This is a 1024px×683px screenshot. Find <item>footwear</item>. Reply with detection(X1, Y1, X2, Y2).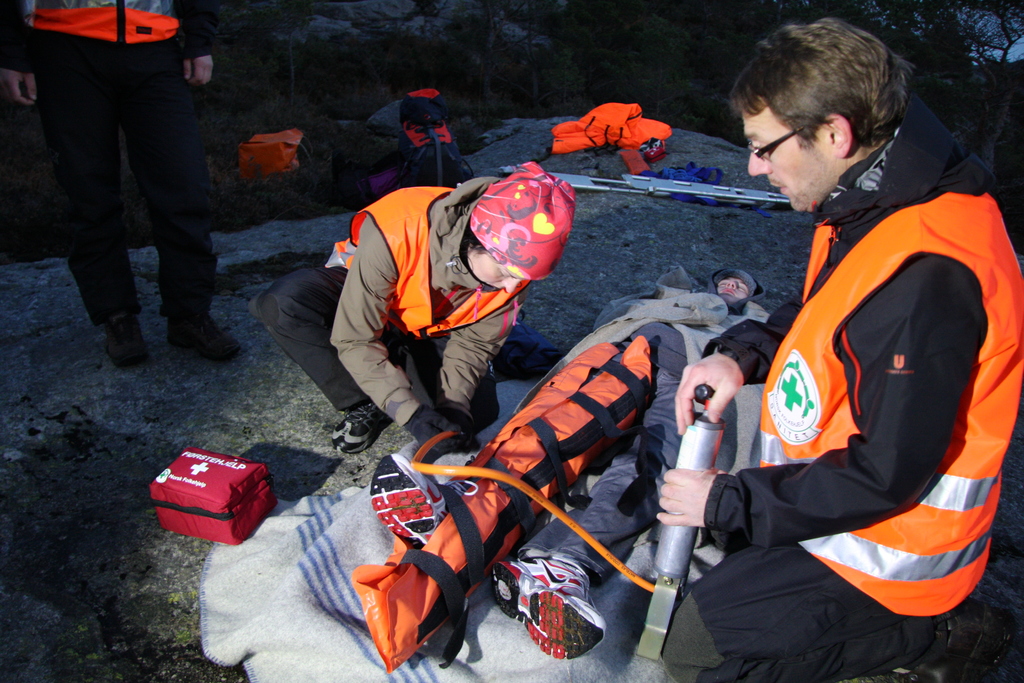
detection(496, 555, 608, 672).
